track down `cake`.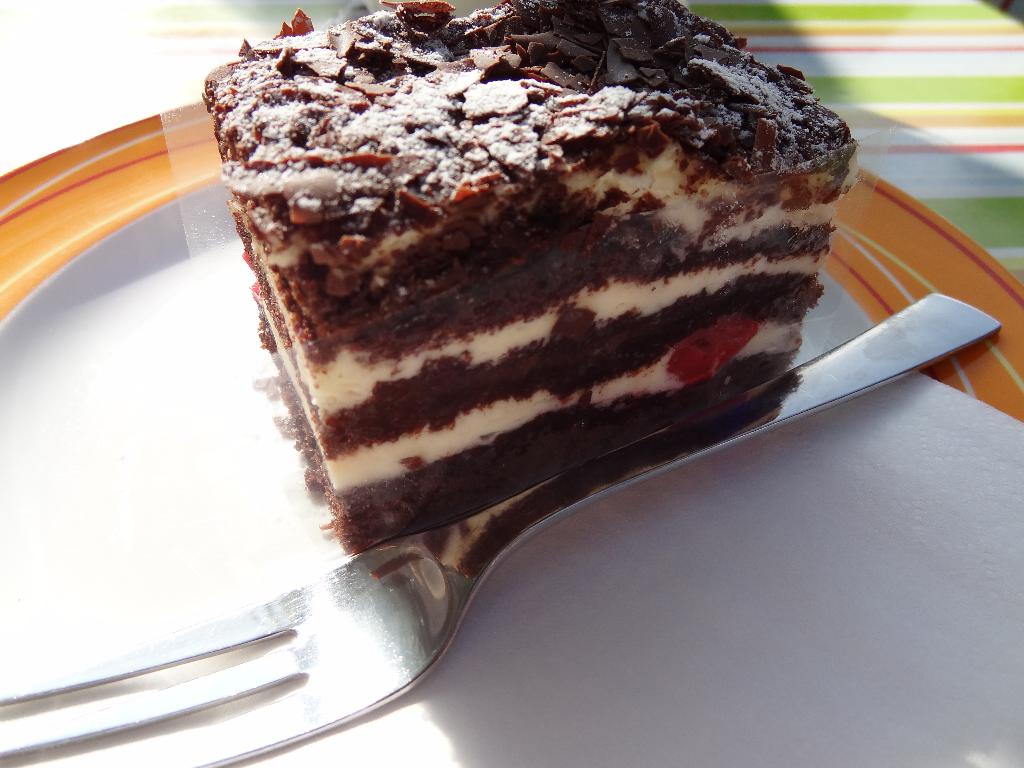
Tracked to left=204, top=0, right=857, bottom=561.
